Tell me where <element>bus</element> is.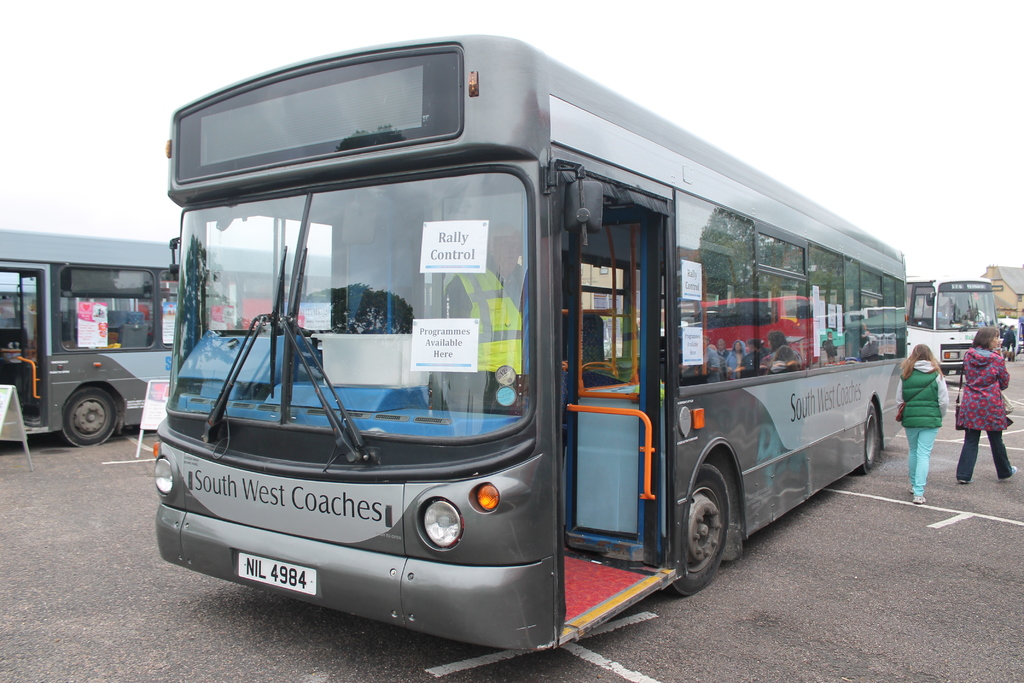
<element>bus</element> is at [left=156, top=29, right=904, bottom=647].
